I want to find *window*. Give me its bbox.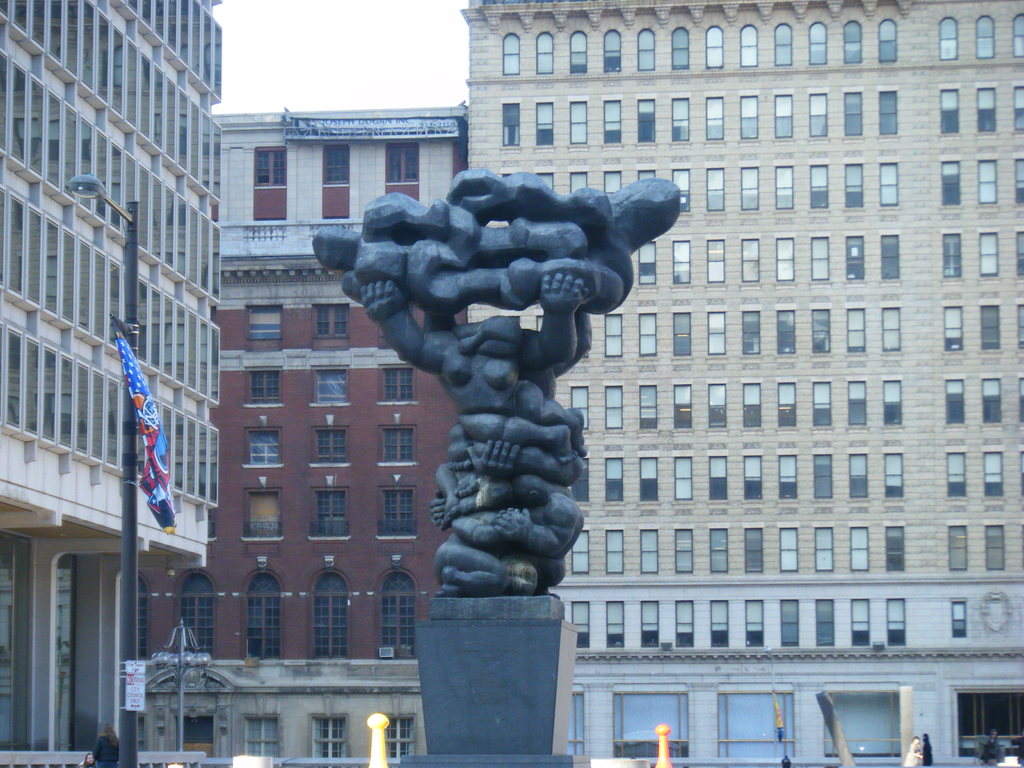
{"x1": 311, "y1": 716, "x2": 351, "y2": 756}.
